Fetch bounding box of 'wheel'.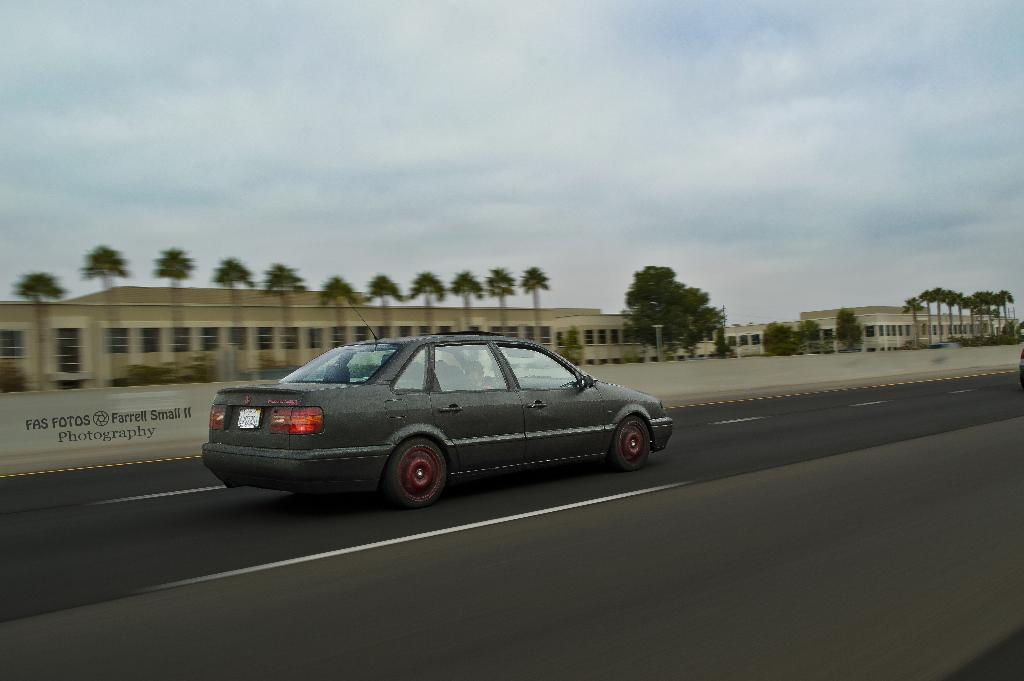
Bbox: {"left": 484, "top": 377, "right": 496, "bottom": 387}.
